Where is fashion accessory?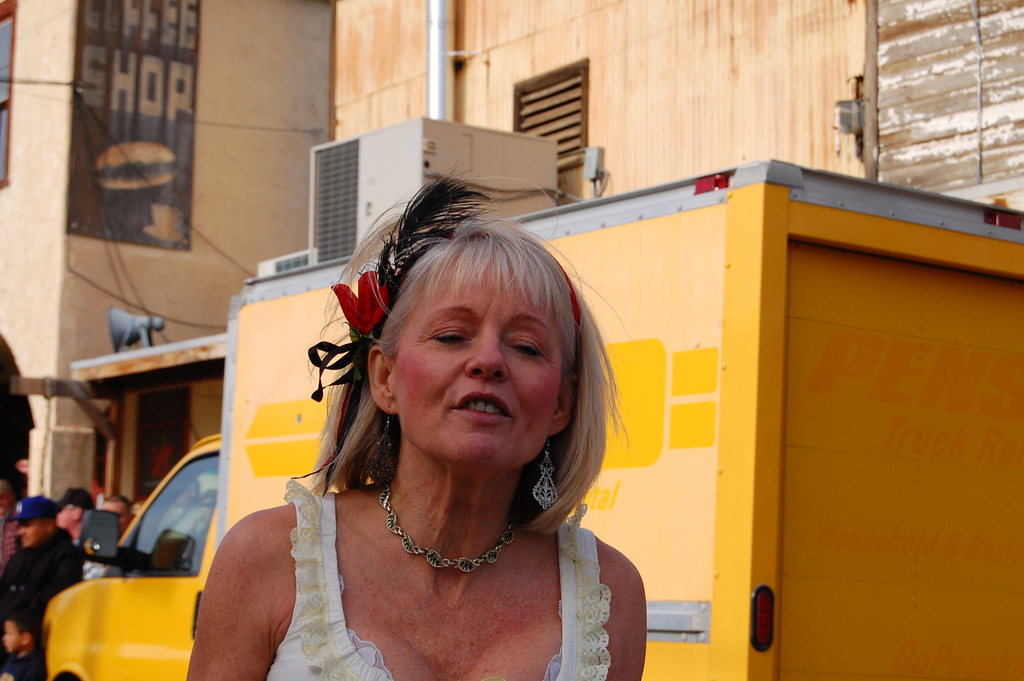
54, 487, 94, 509.
